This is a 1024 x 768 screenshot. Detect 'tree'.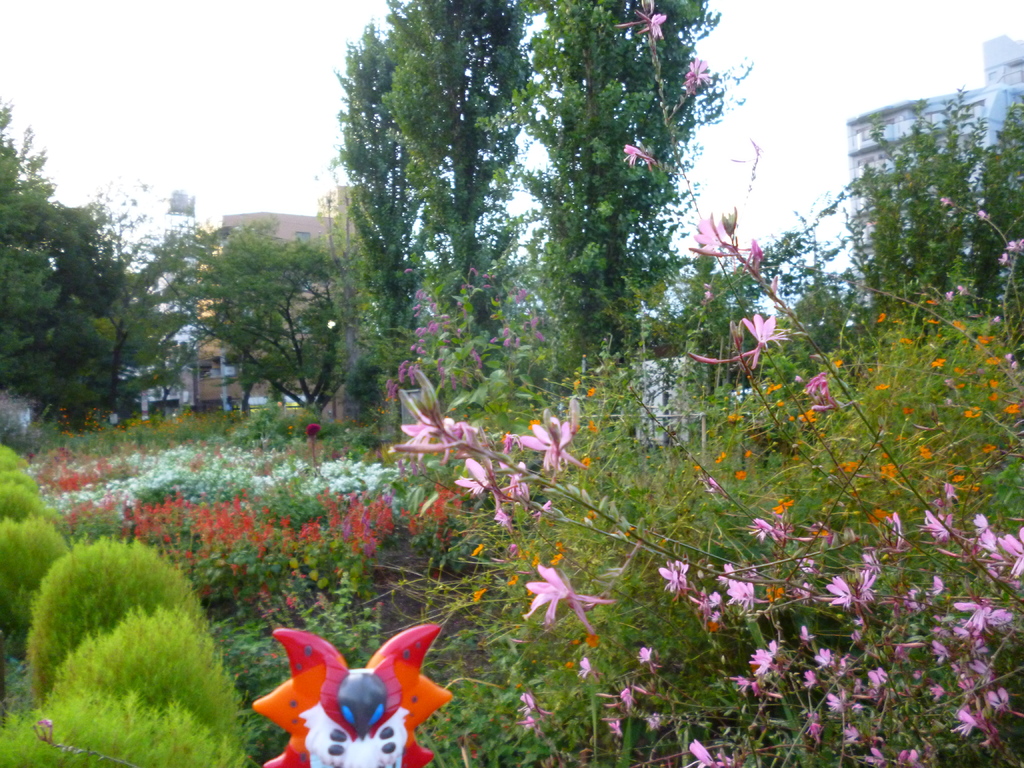
bbox=(62, 204, 179, 422).
